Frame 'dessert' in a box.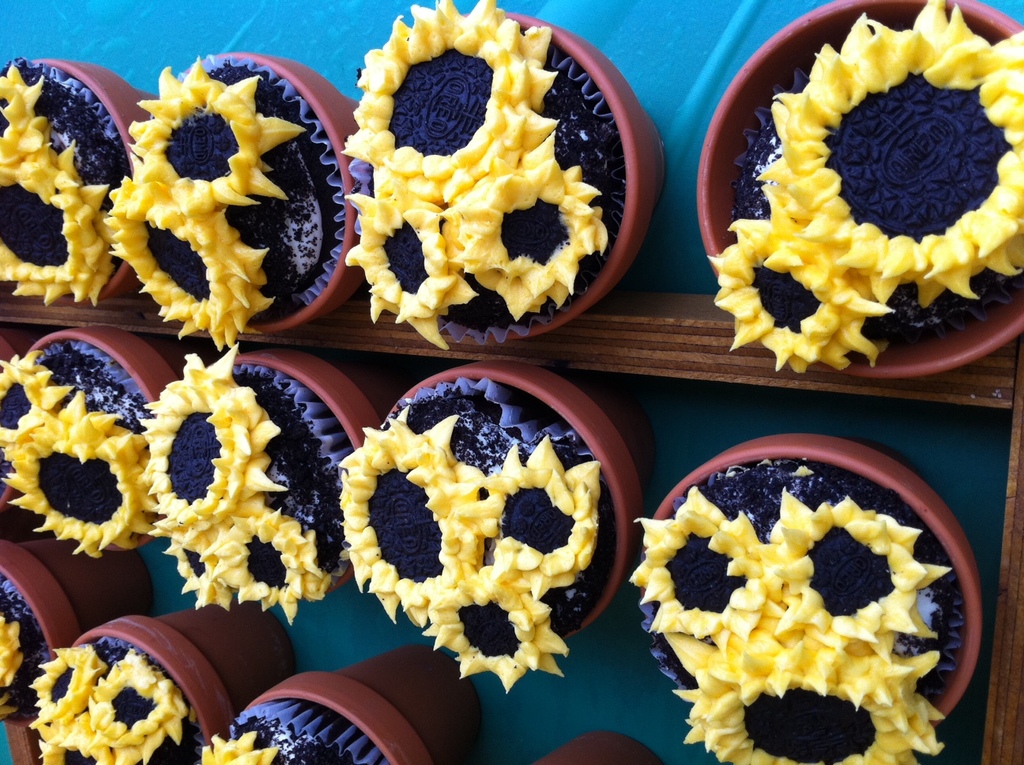
17 636 187 763.
